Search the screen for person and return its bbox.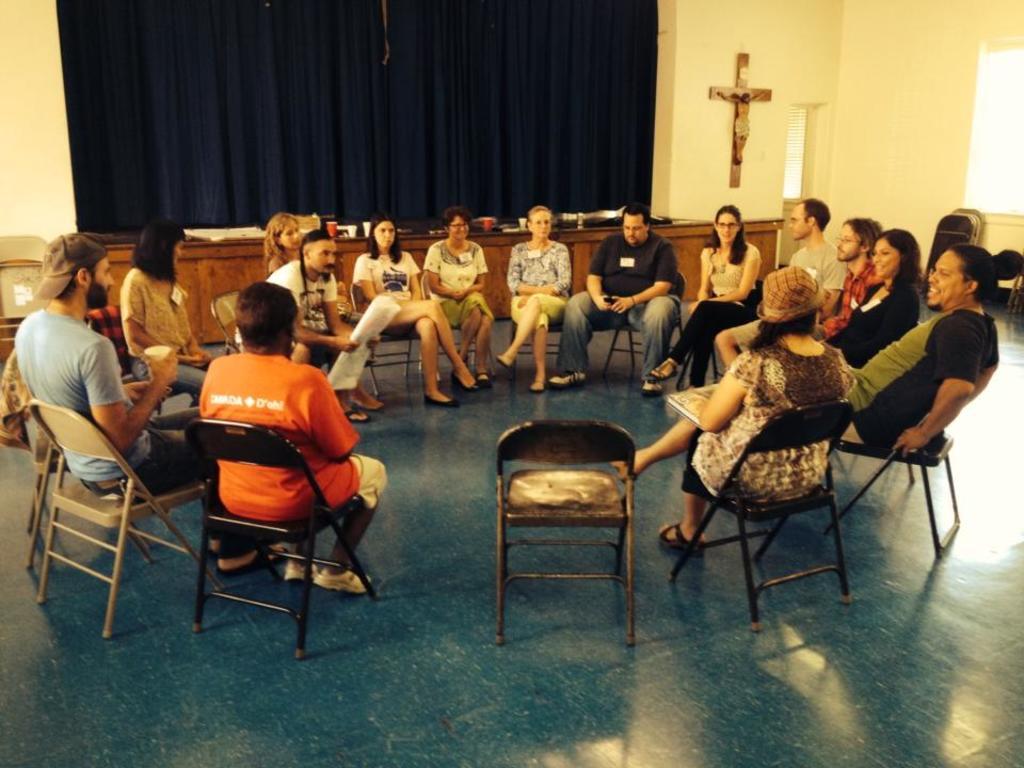
Found: 253,233,390,425.
